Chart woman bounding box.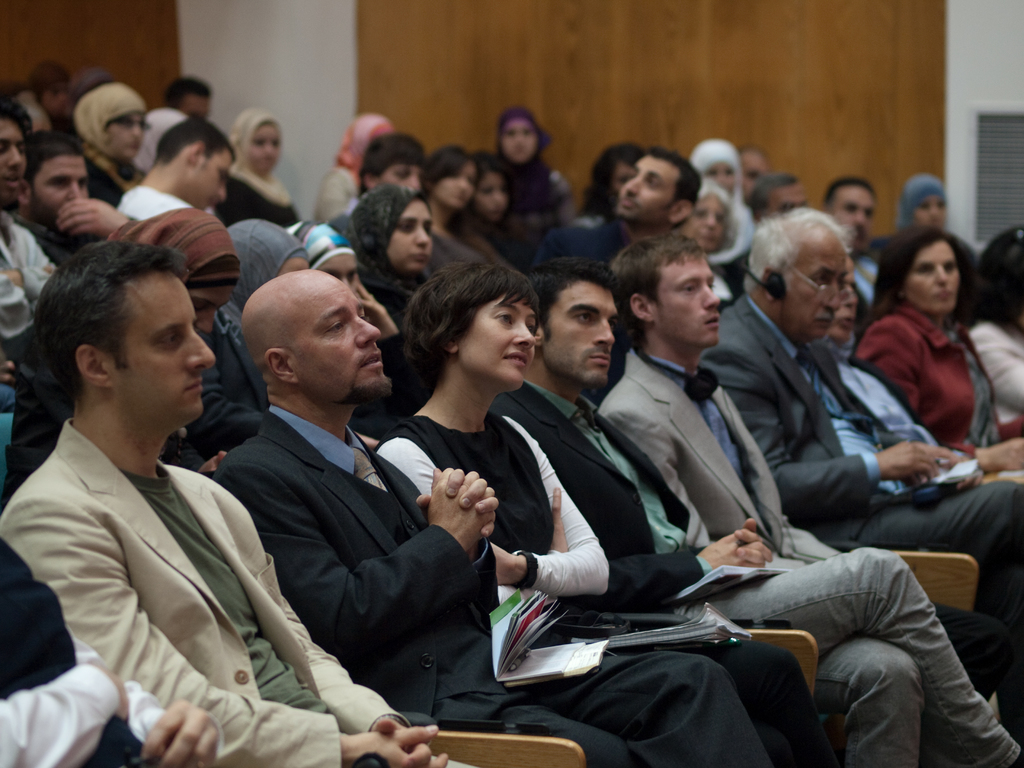
Charted: (427, 141, 511, 280).
